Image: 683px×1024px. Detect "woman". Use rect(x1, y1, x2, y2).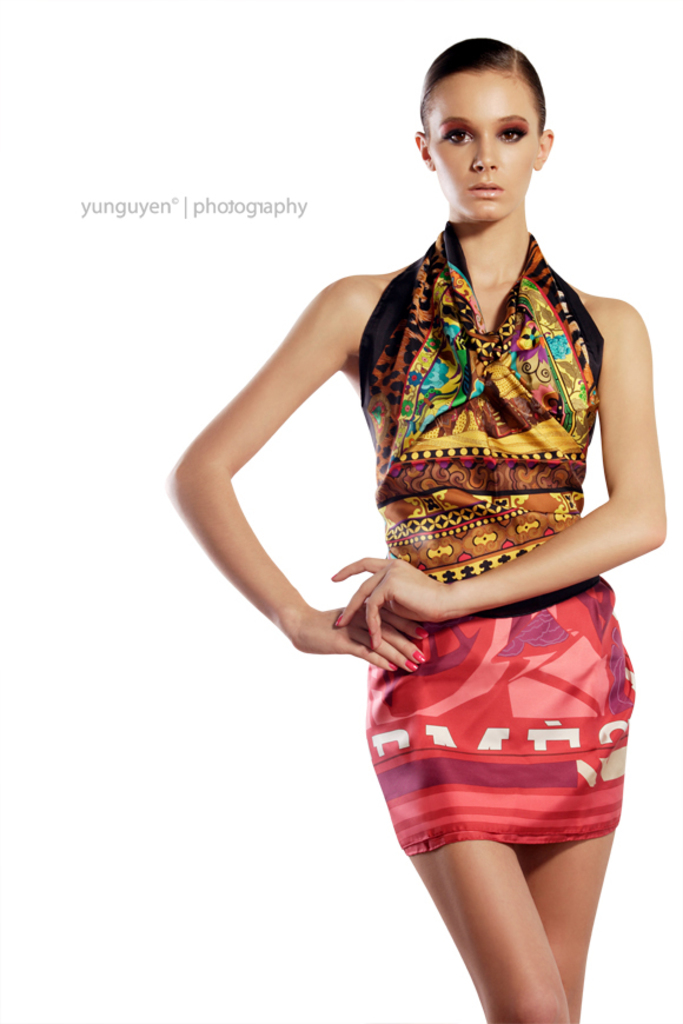
rect(148, 27, 667, 1023).
